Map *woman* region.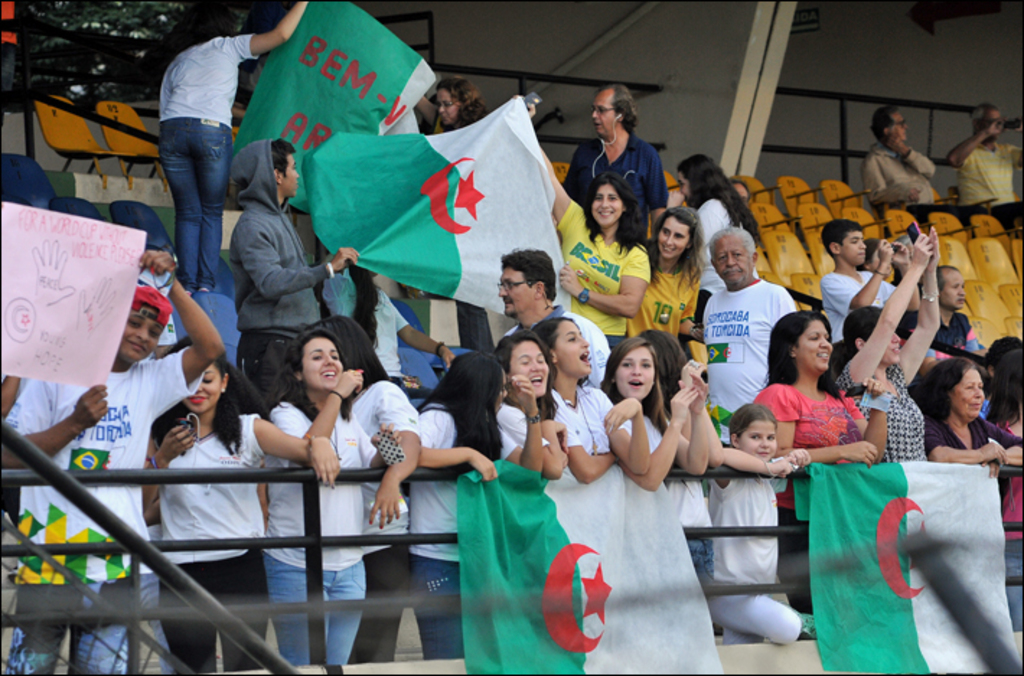
Mapped to [x1=979, y1=353, x2=1023, y2=633].
